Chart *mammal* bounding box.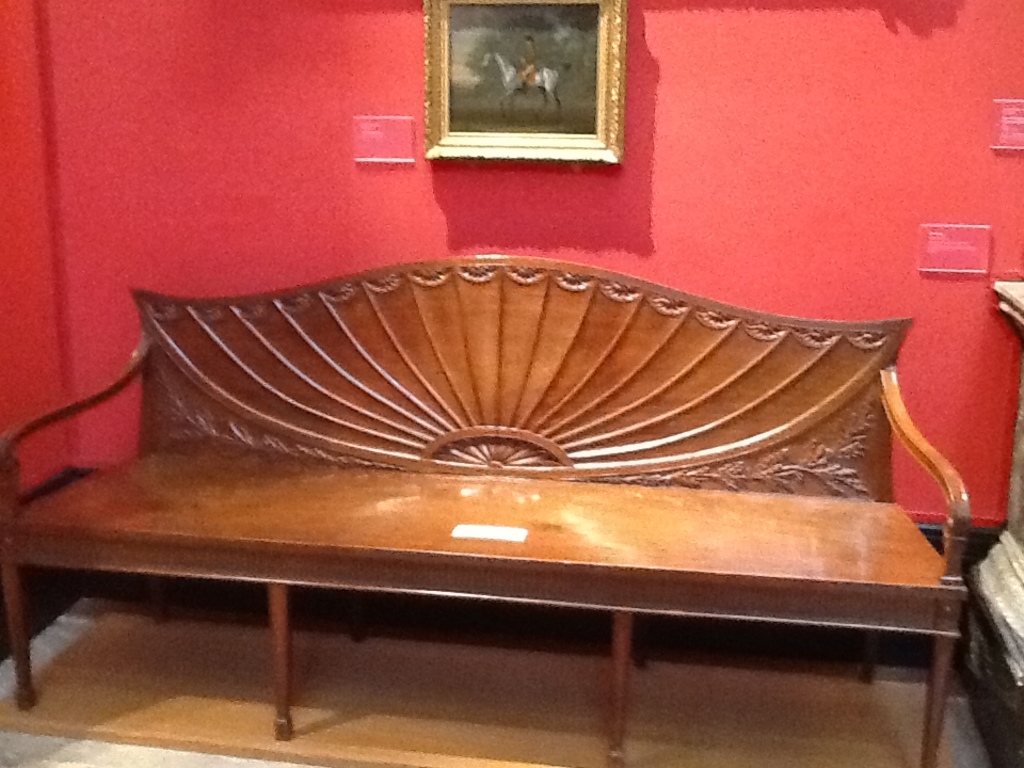
Charted: 517:34:541:93.
